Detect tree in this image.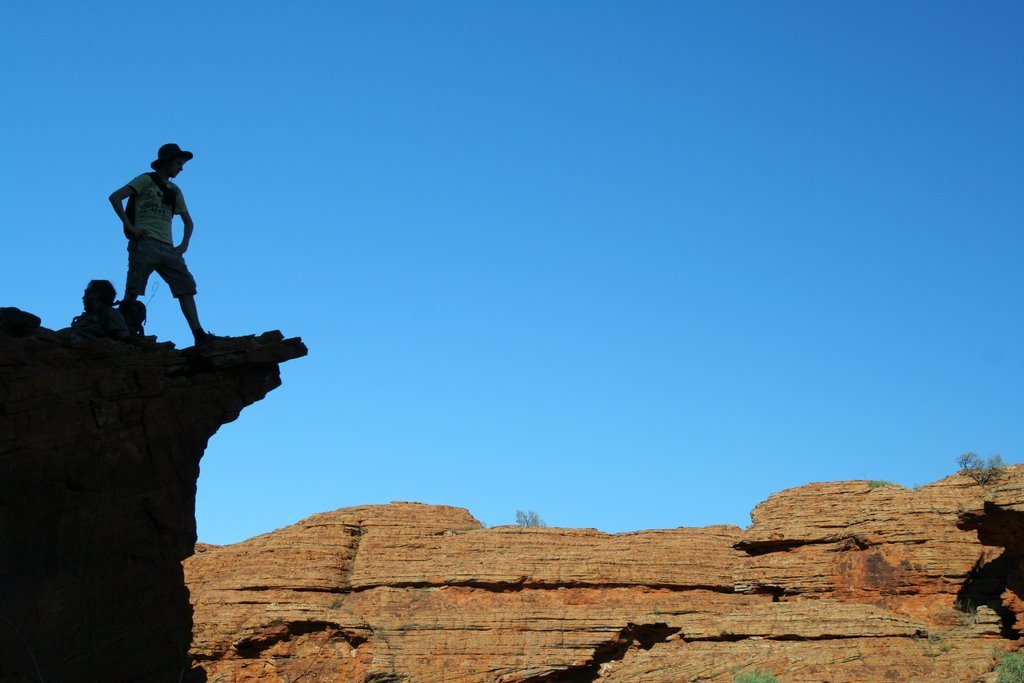
Detection: {"x1": 984, "y1": 650, "x2": 1023, "y2": 682}.
